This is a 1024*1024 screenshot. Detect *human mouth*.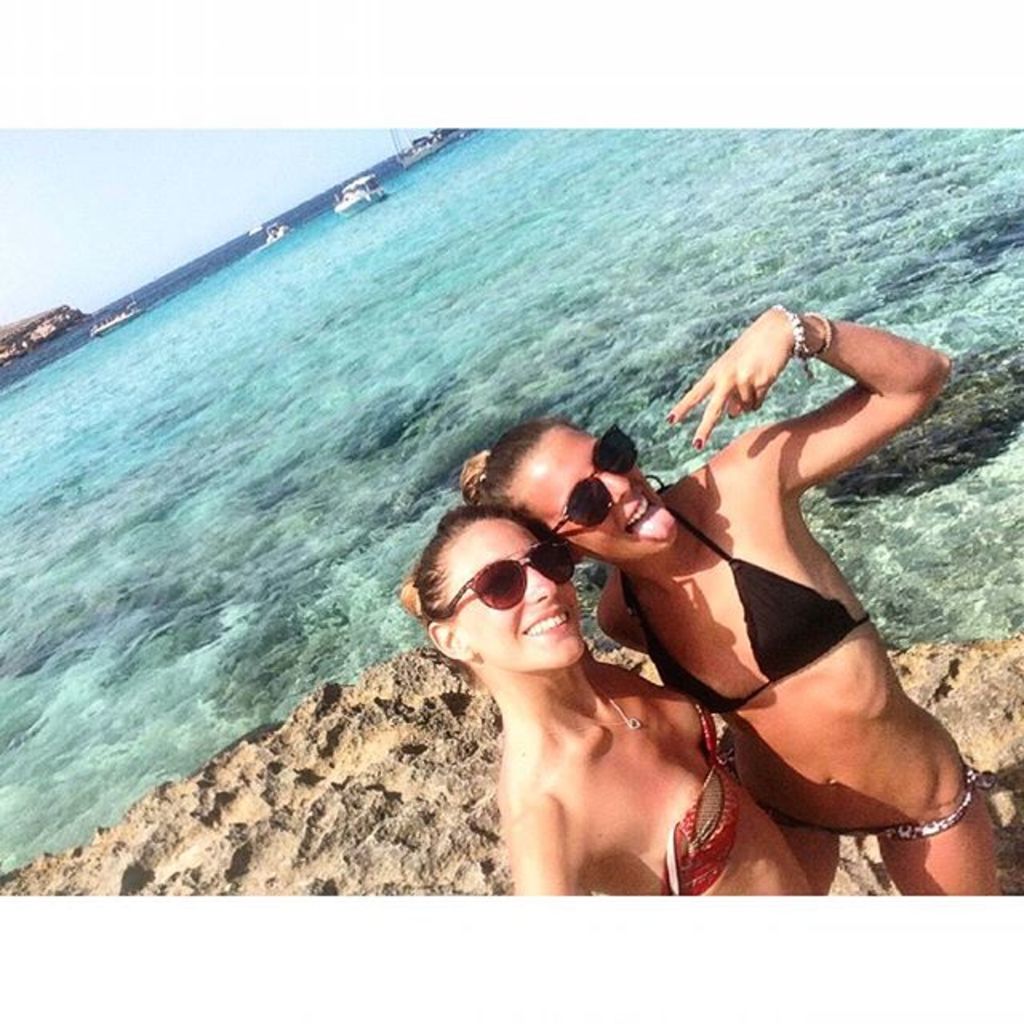
<bbox>629, 496, 677, 539</bbox>.
